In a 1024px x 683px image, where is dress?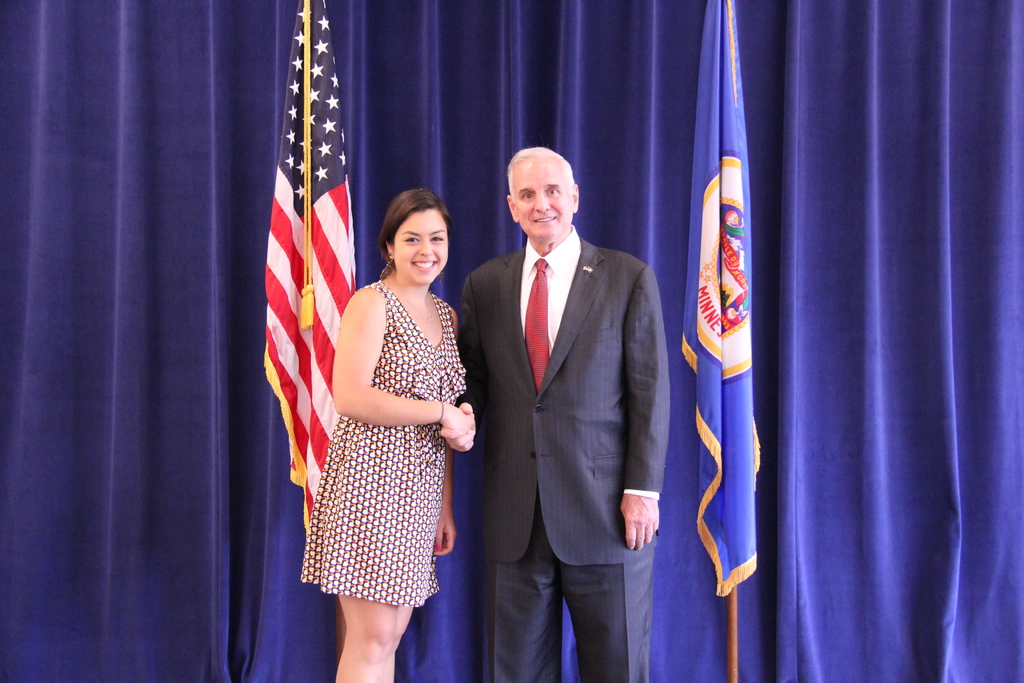
left=307, top=254, right=473, bottom=613.
